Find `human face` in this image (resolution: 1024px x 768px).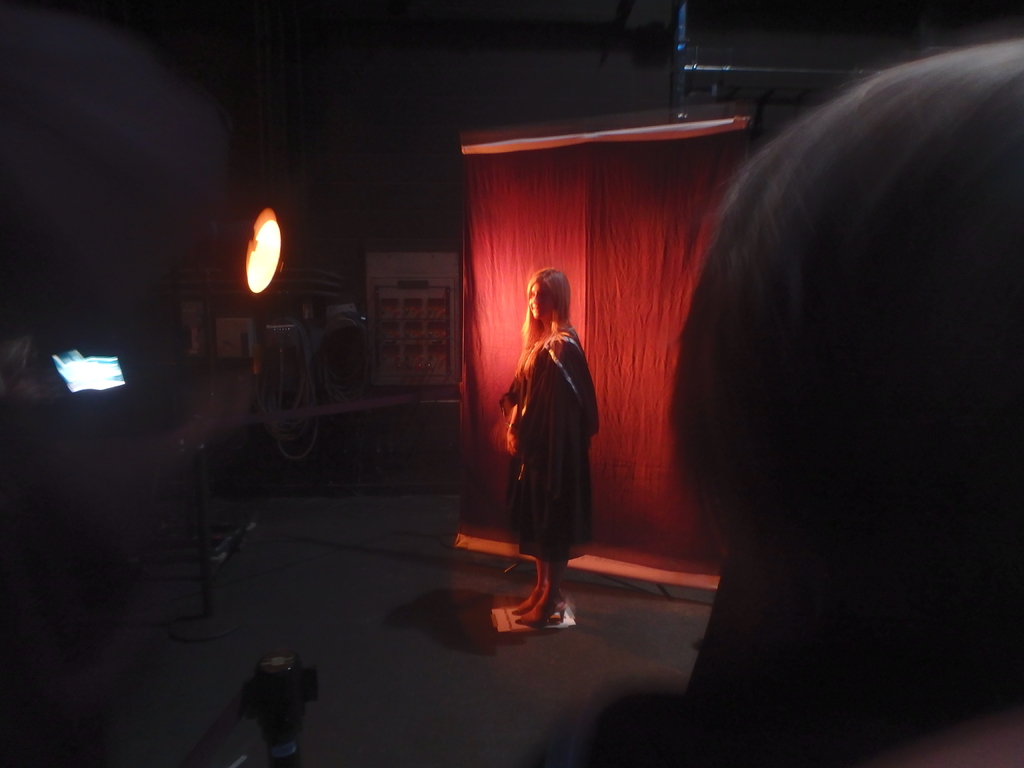
x1=529, y1=280, x2=555, y2=321.
